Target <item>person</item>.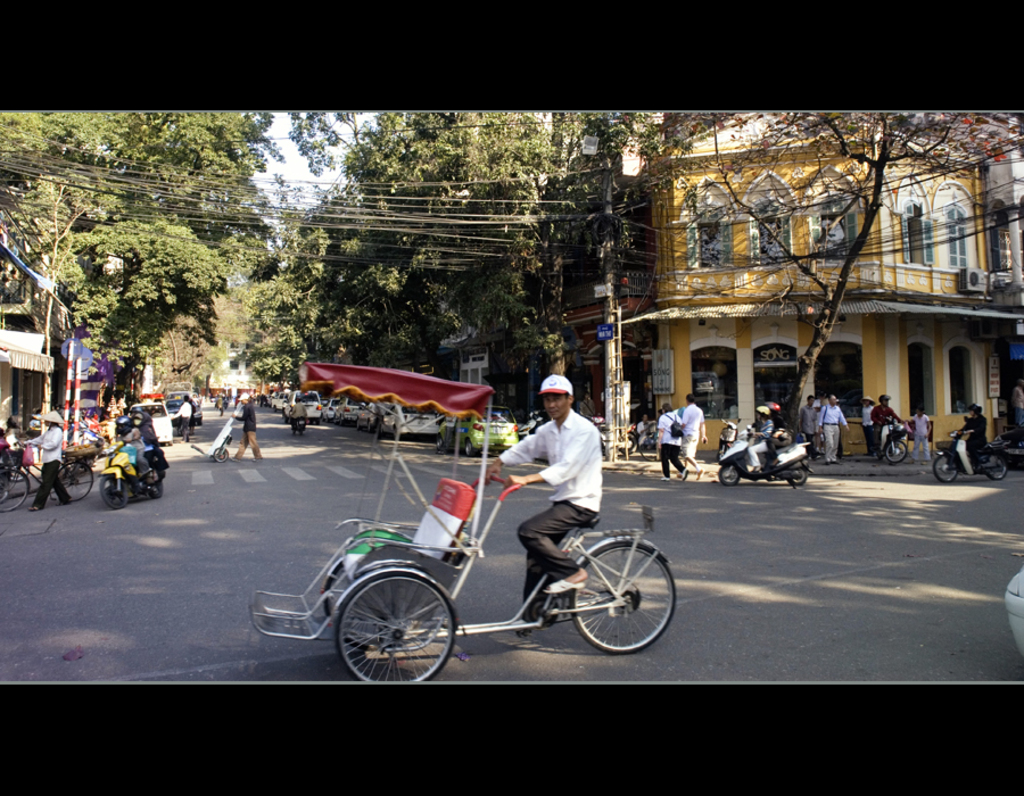
Target region: BBox(652, 400, 687, 484).
